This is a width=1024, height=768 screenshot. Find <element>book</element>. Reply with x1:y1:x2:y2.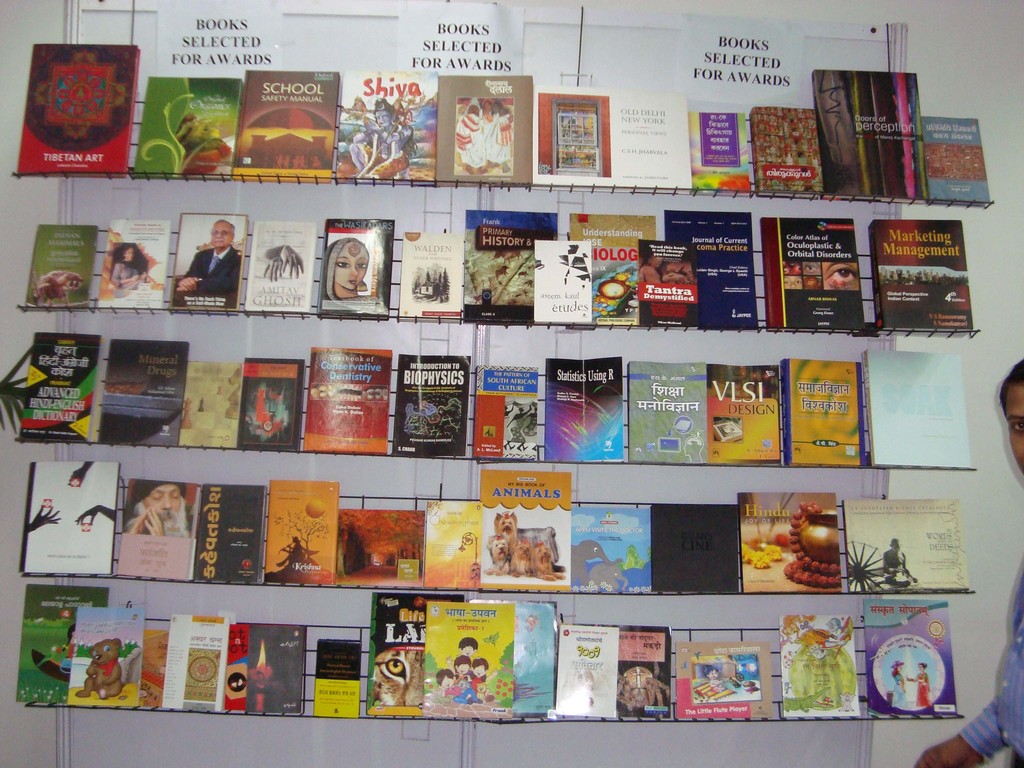
477:466:575:590.
